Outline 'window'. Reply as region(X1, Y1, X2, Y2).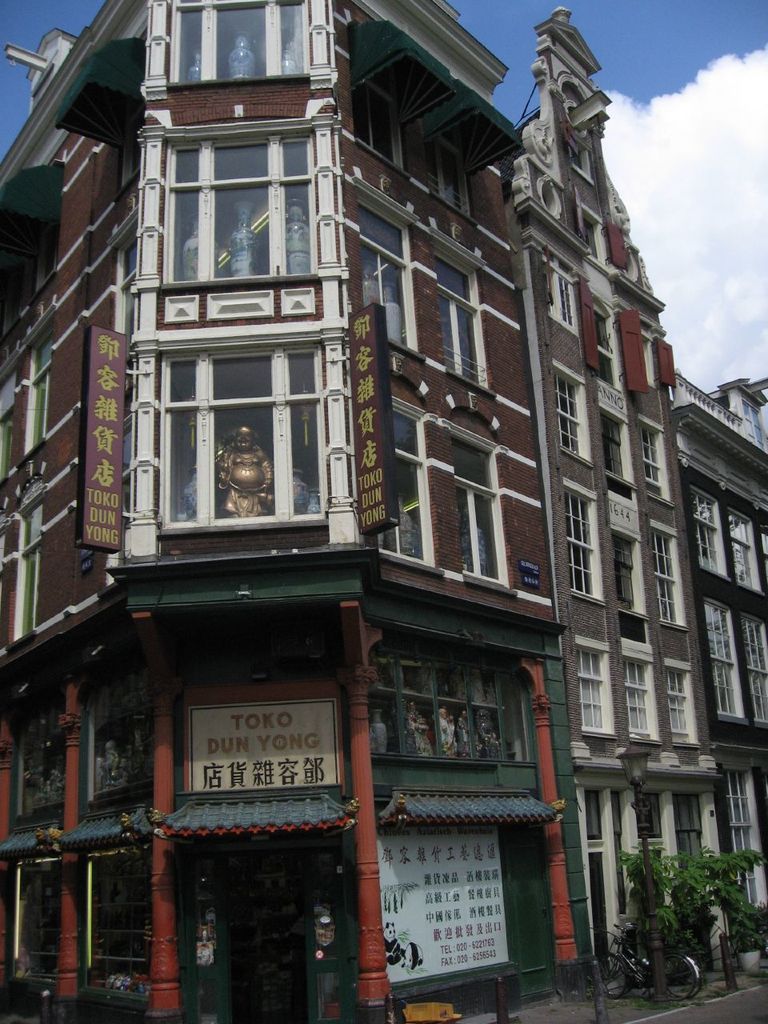
region(654, 534, 670, 621).
